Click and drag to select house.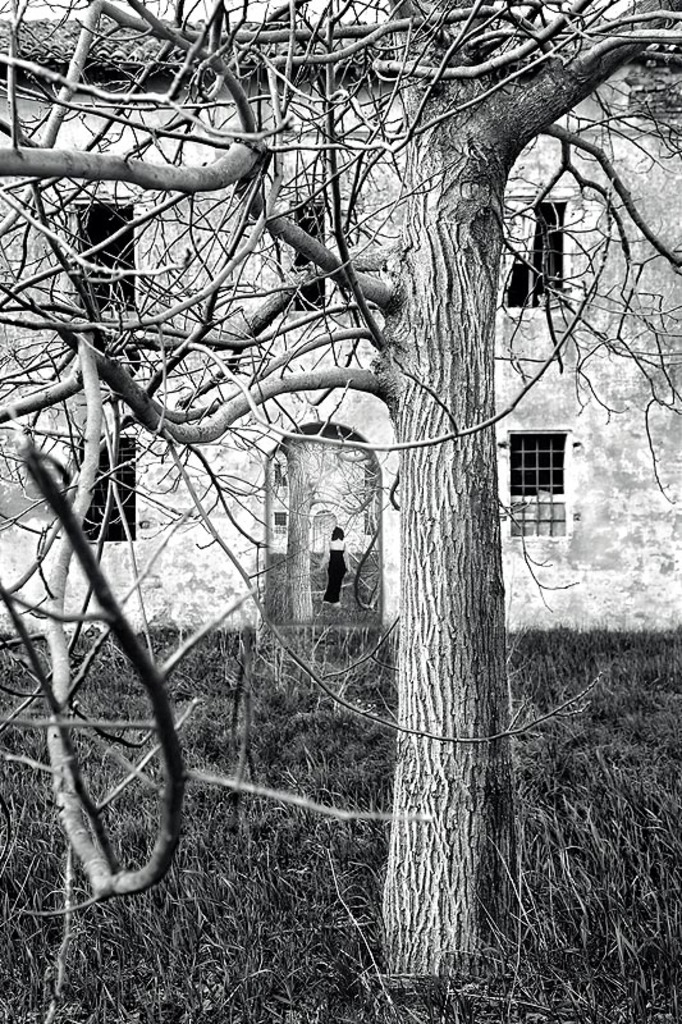
Selection: locate(0, 12, 681, 631).
